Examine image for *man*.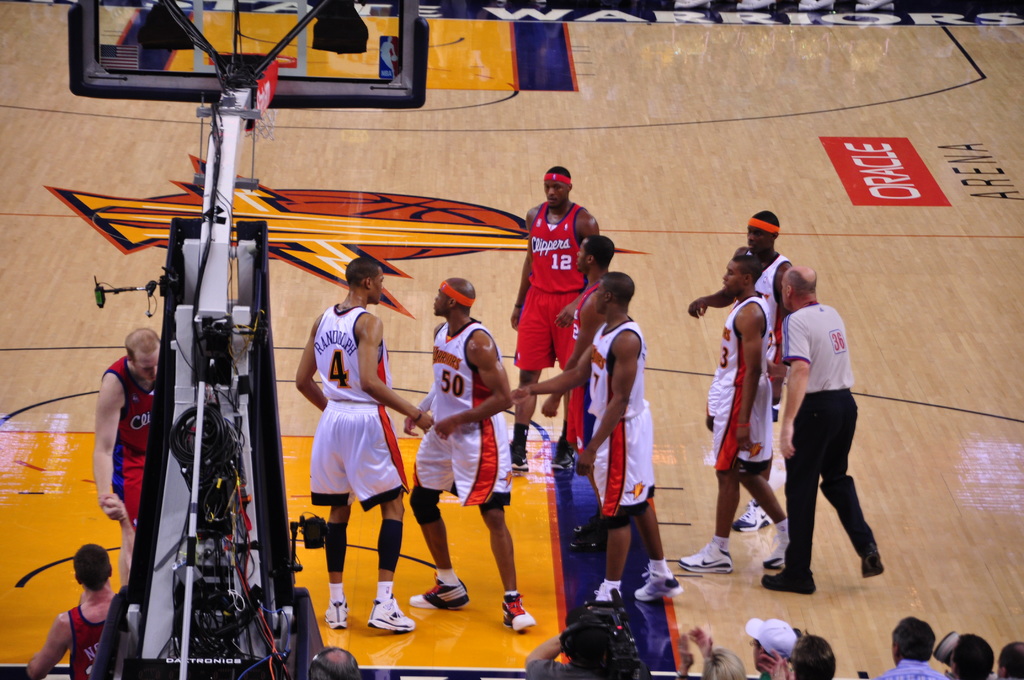
Examination result: 92 324 164 508.
